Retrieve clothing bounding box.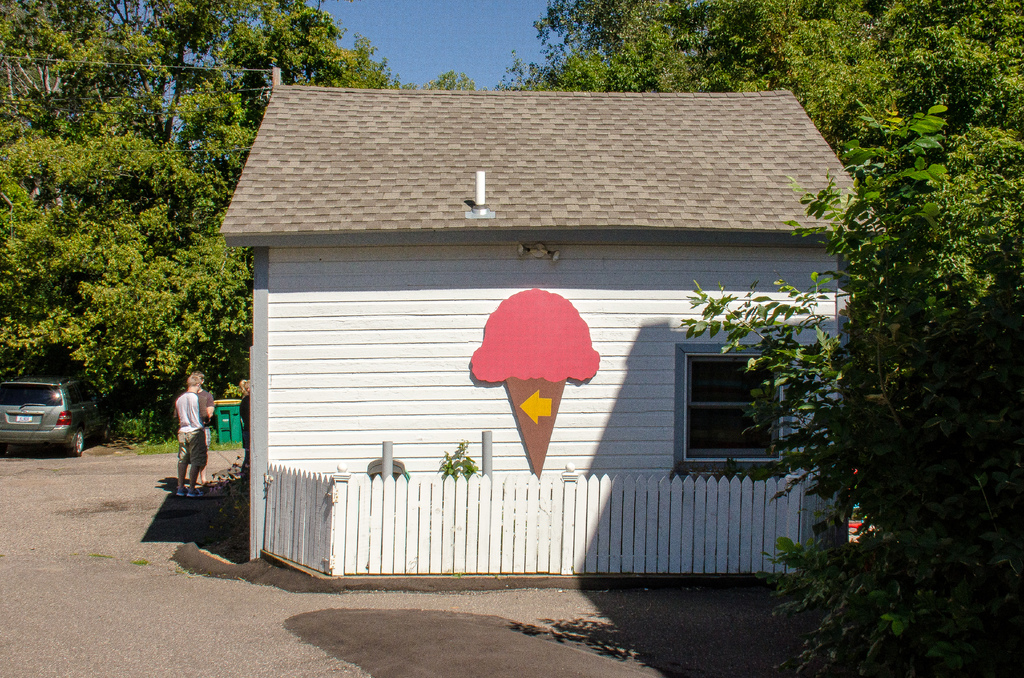
Bounding box: BBox(172, 389, 207, 472).
